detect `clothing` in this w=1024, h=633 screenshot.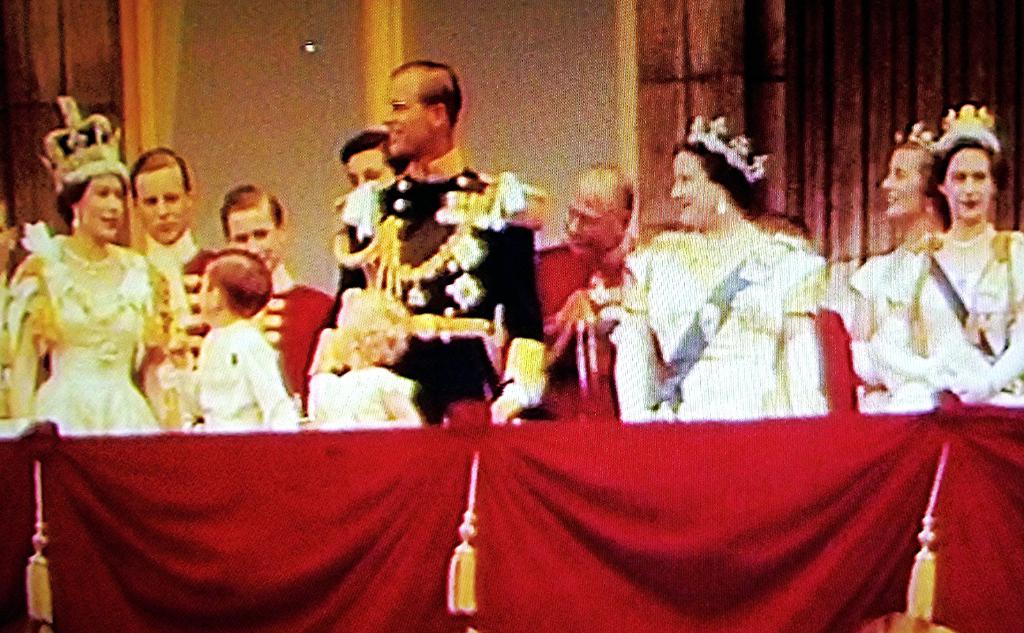
Detection: [180,321,307,428].
